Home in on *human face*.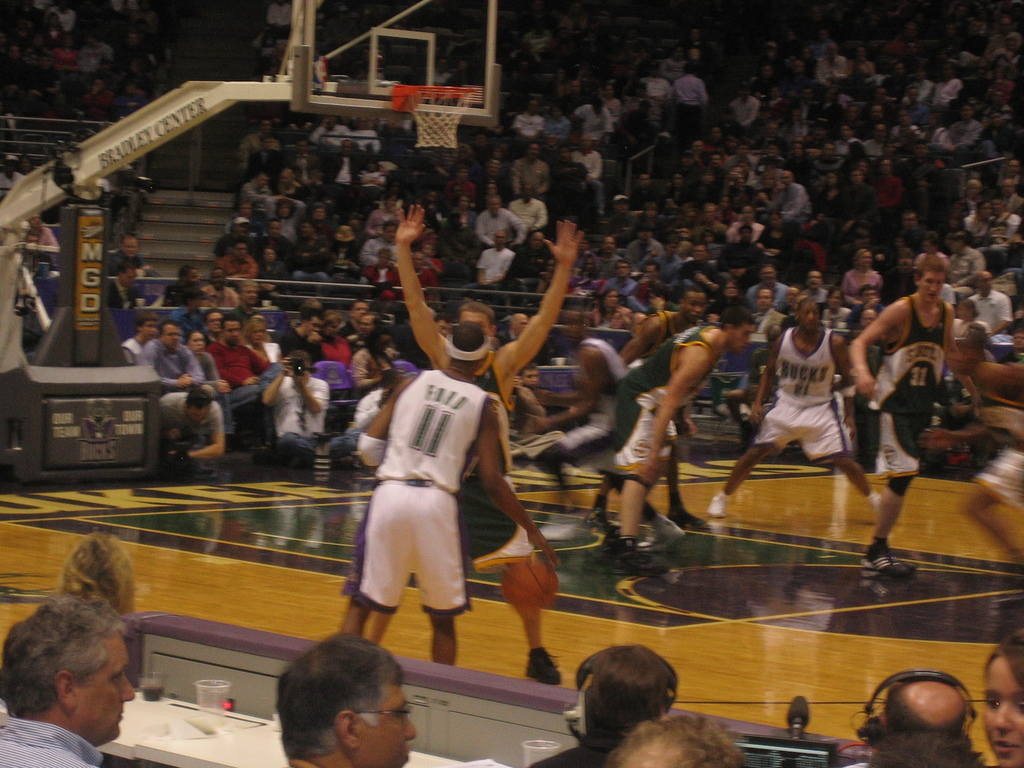
Homed in at [x1=716, y1=318, x2=752, y2=352].
